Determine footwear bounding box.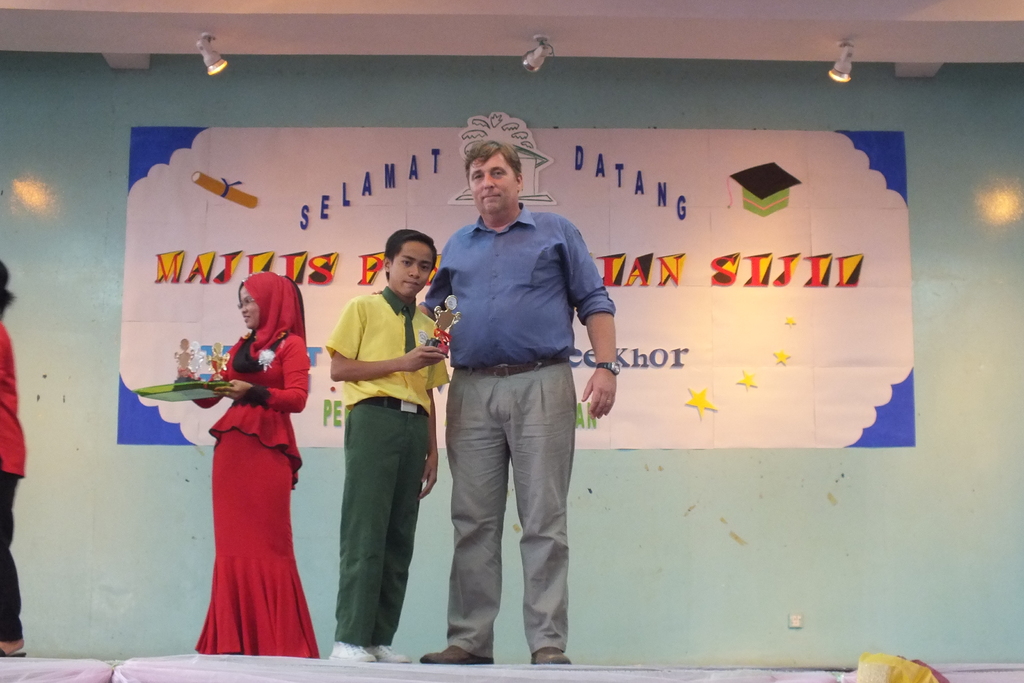
Determined: 371:646:411:664.
